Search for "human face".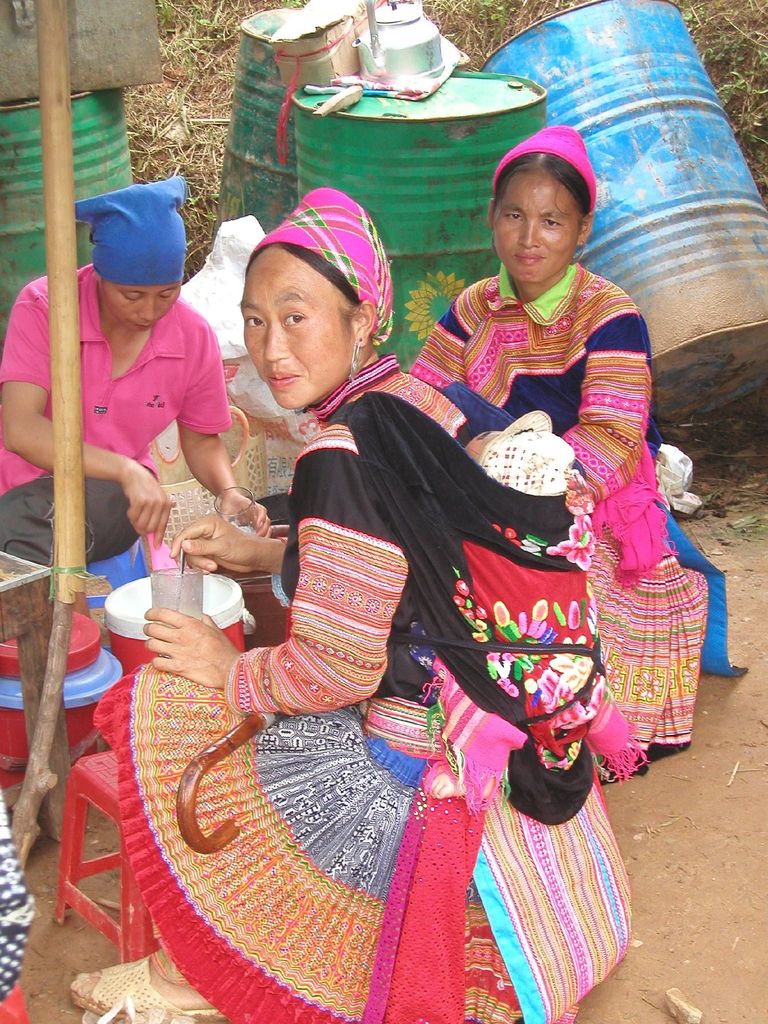
Found at {"x1": 236, "y1": 247, "x2": 359, "y2": 413}.
